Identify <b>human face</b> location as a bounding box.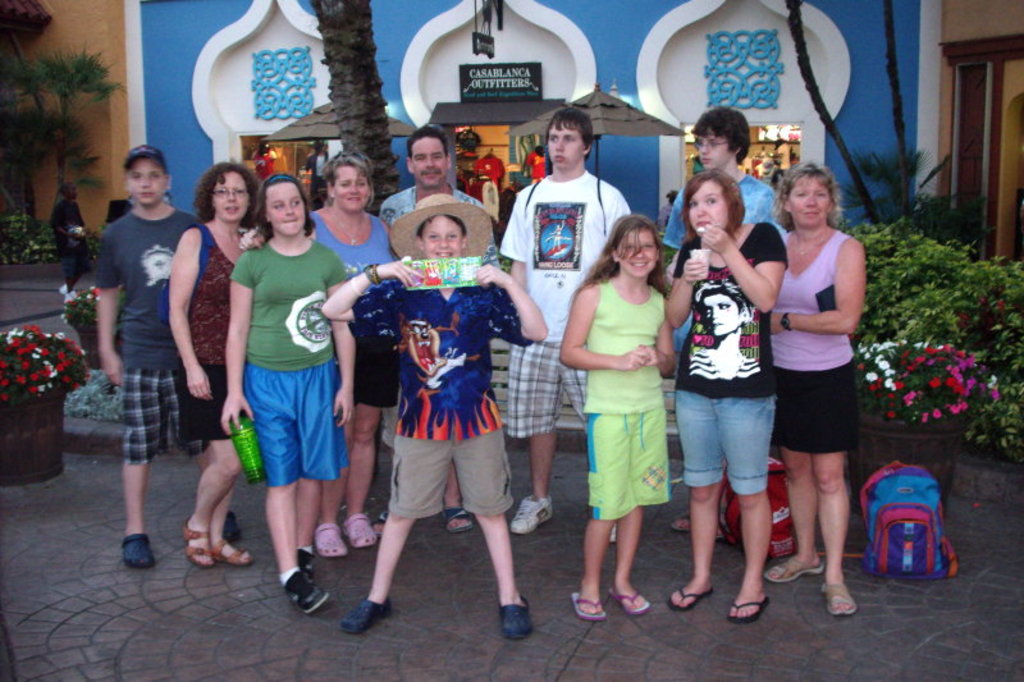
bbox=(696, 124, 732, 169).
